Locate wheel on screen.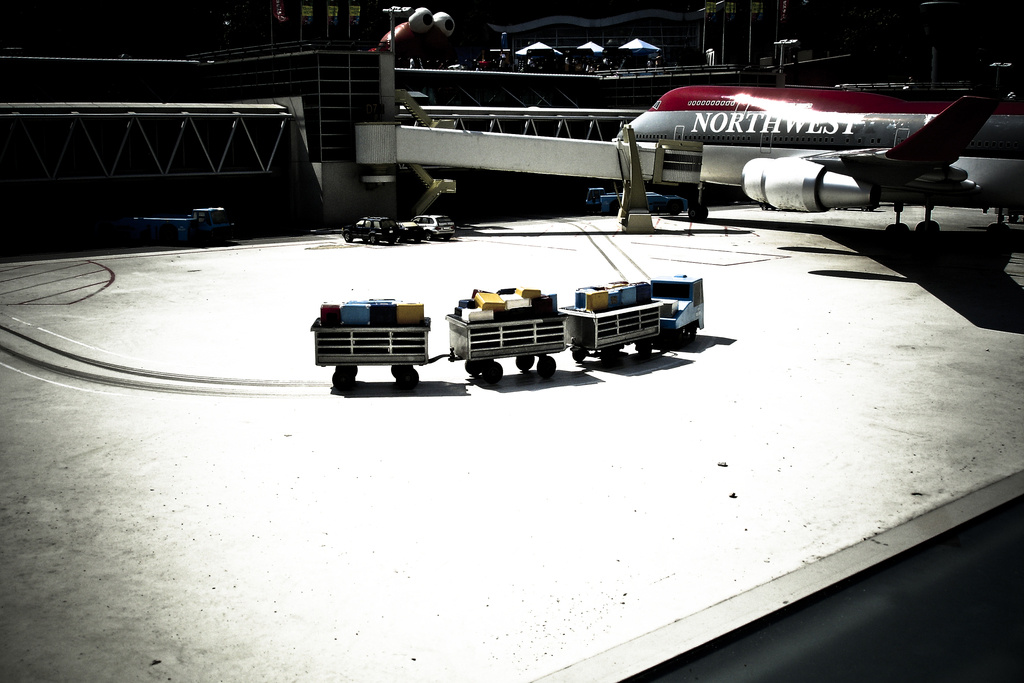
On screen at <region>396, 372, 420, 387</region>.
